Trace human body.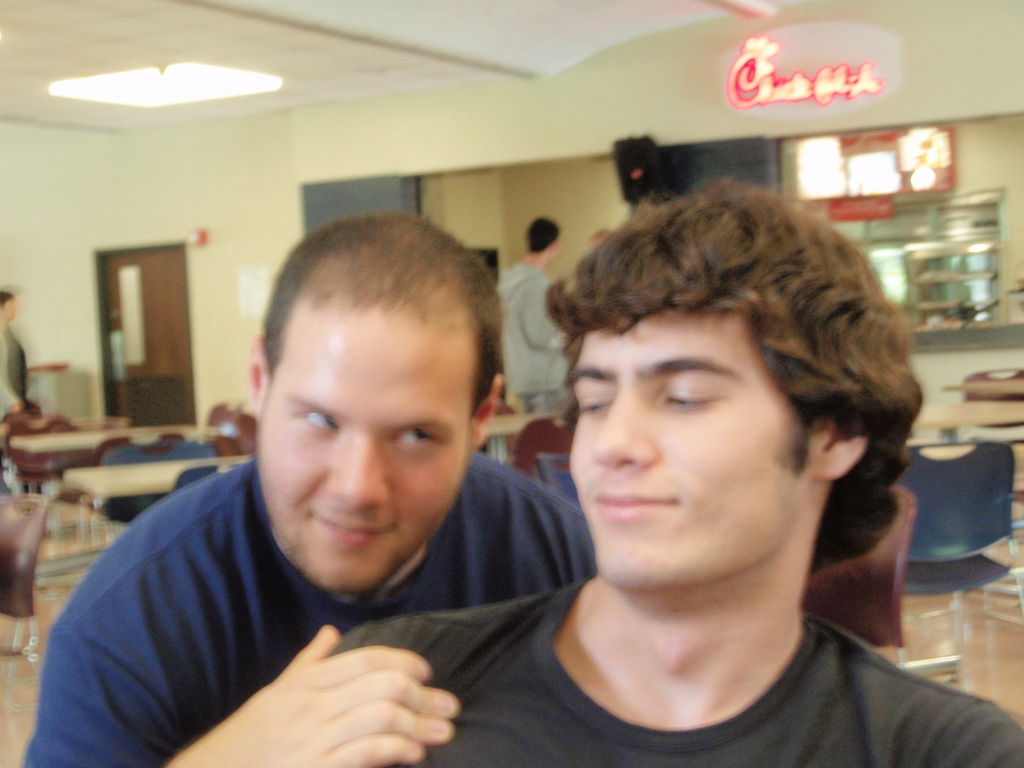
Traced to crop(483, 262, 588, 413).
